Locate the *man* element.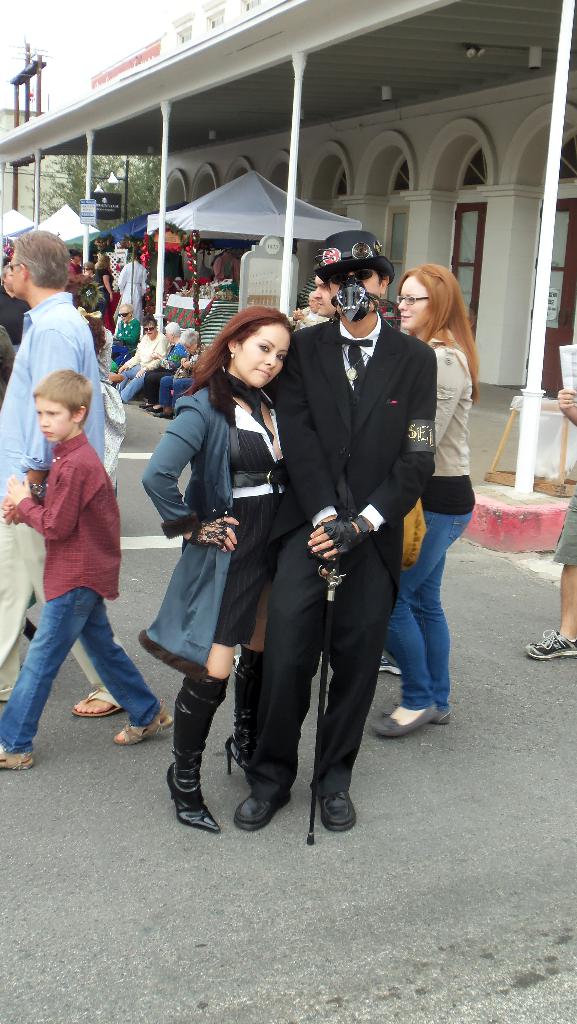
Element bbox: (left=111, top=317, right=167, bottom=406).
